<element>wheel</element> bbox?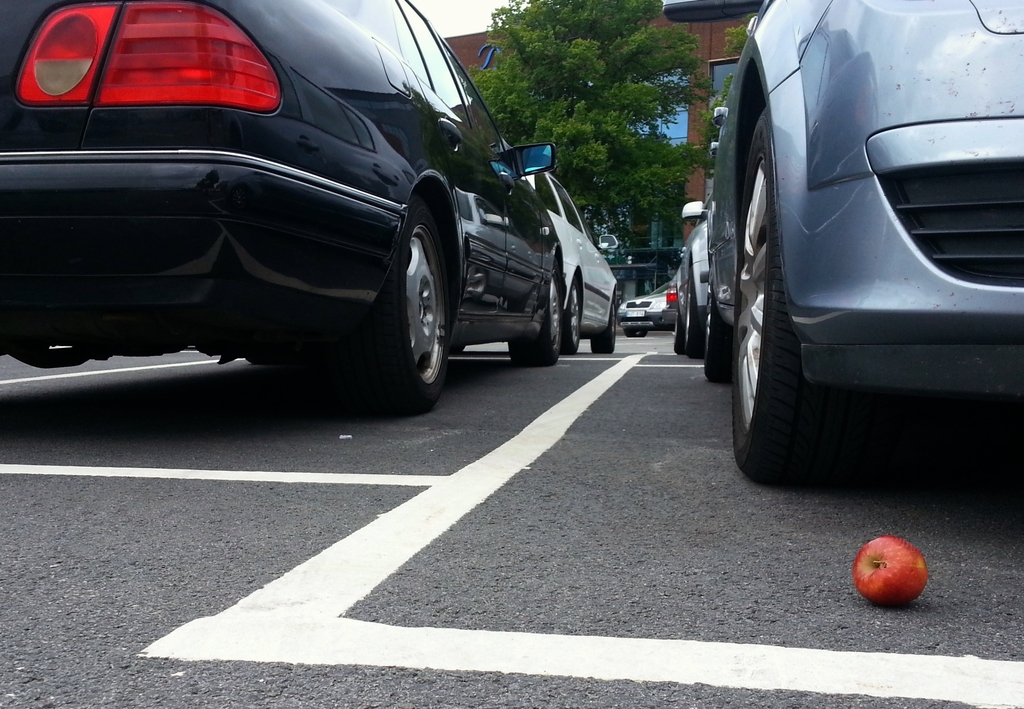
BBox(625, 325, 644, 337)
